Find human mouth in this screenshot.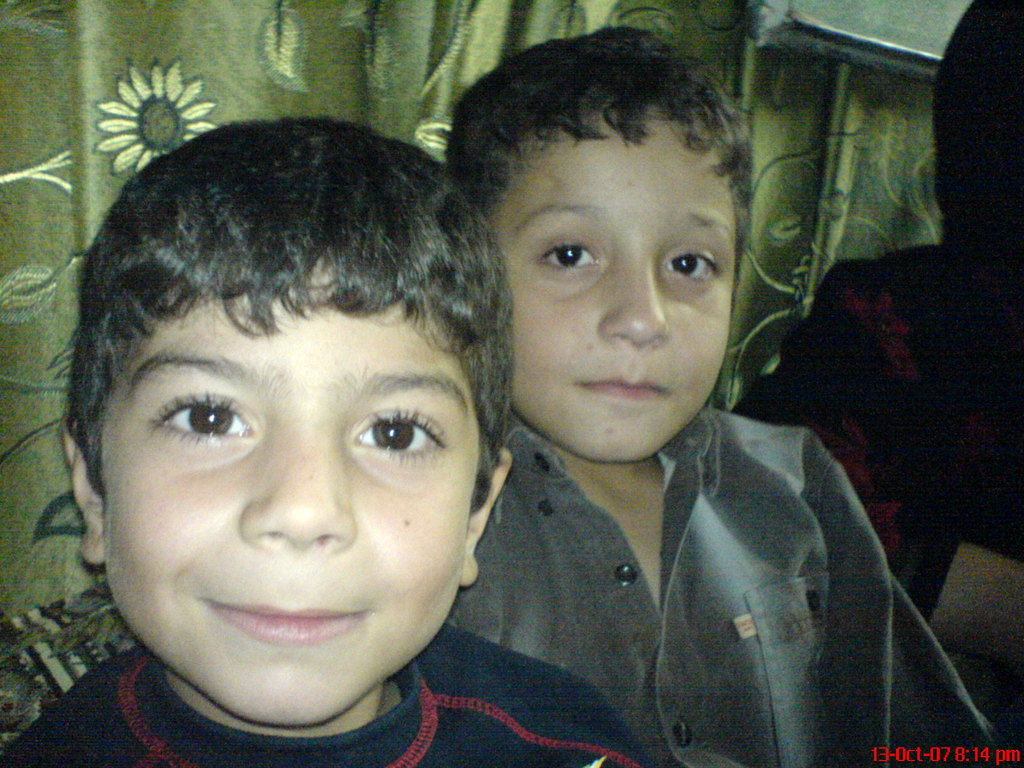
The bounding box for human mouth is l=567, t=373, r=668, b=410.
